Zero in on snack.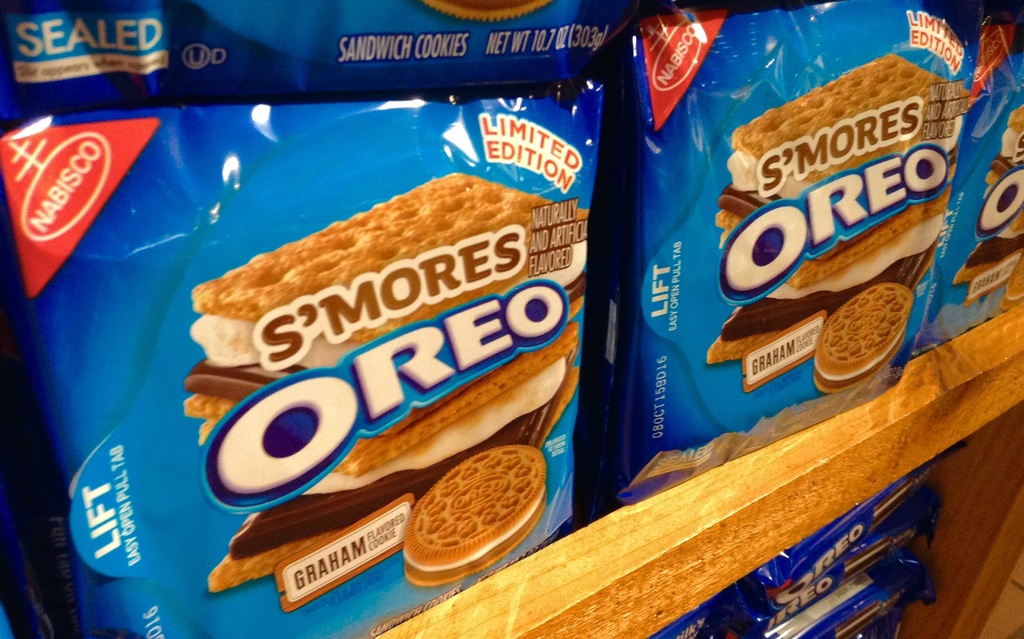
Zeroed in: [x1=812, y1=279, x2=915, y2=390].
